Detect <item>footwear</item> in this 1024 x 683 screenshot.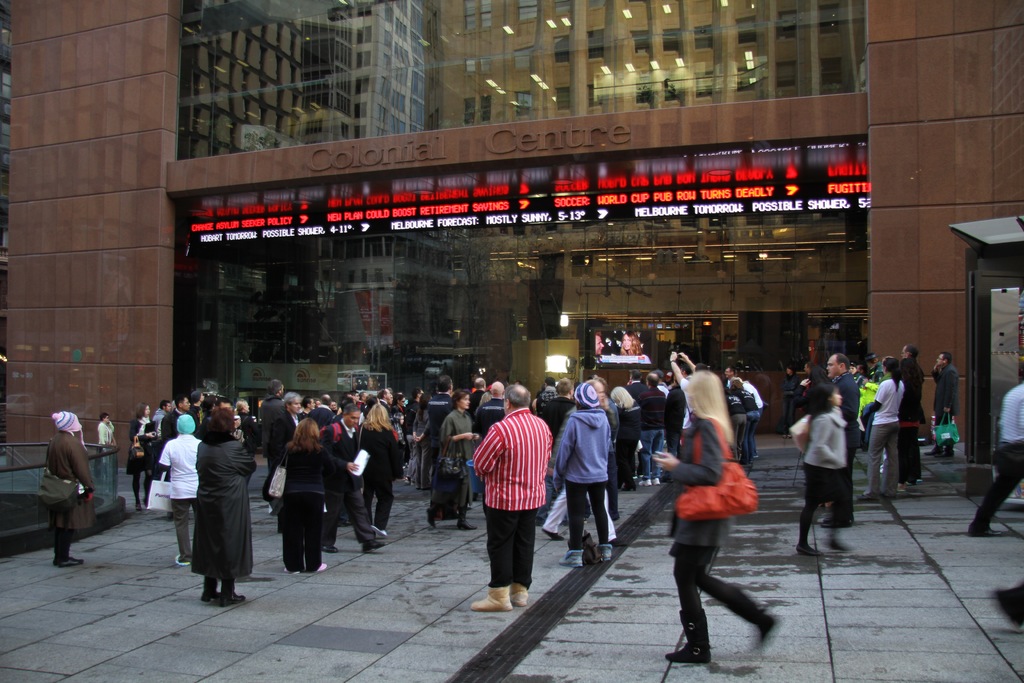
Detection: (175,555,188,569).
